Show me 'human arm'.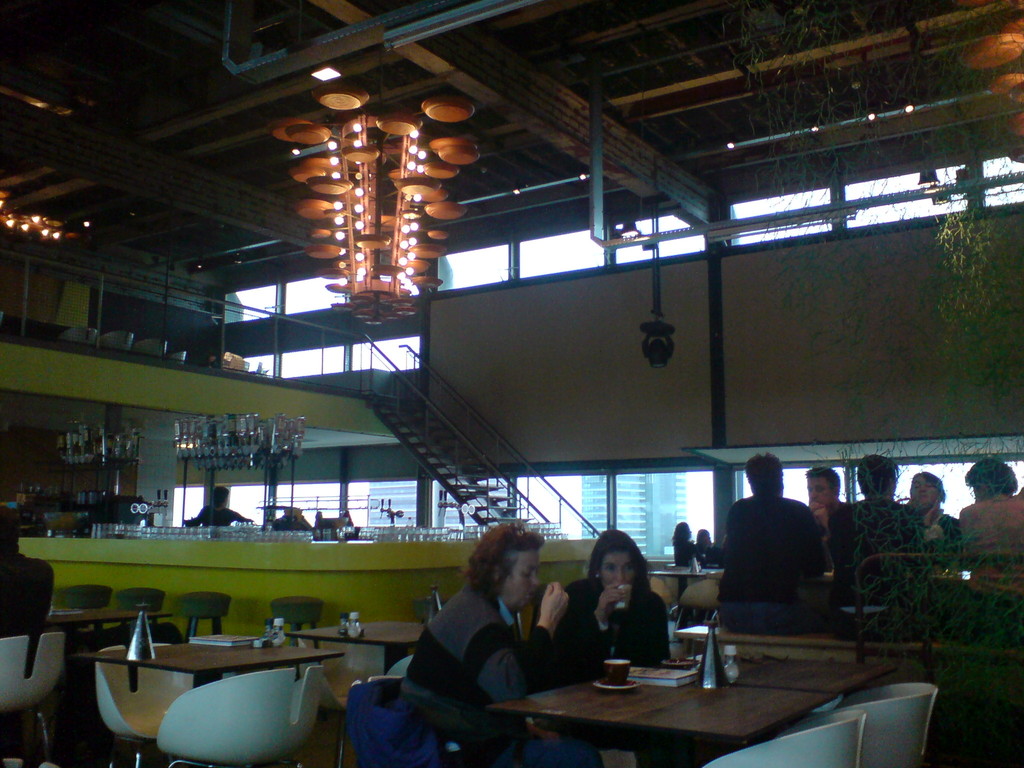
'human arm' is here: left=712, top=500, right=738, bottom=582.
